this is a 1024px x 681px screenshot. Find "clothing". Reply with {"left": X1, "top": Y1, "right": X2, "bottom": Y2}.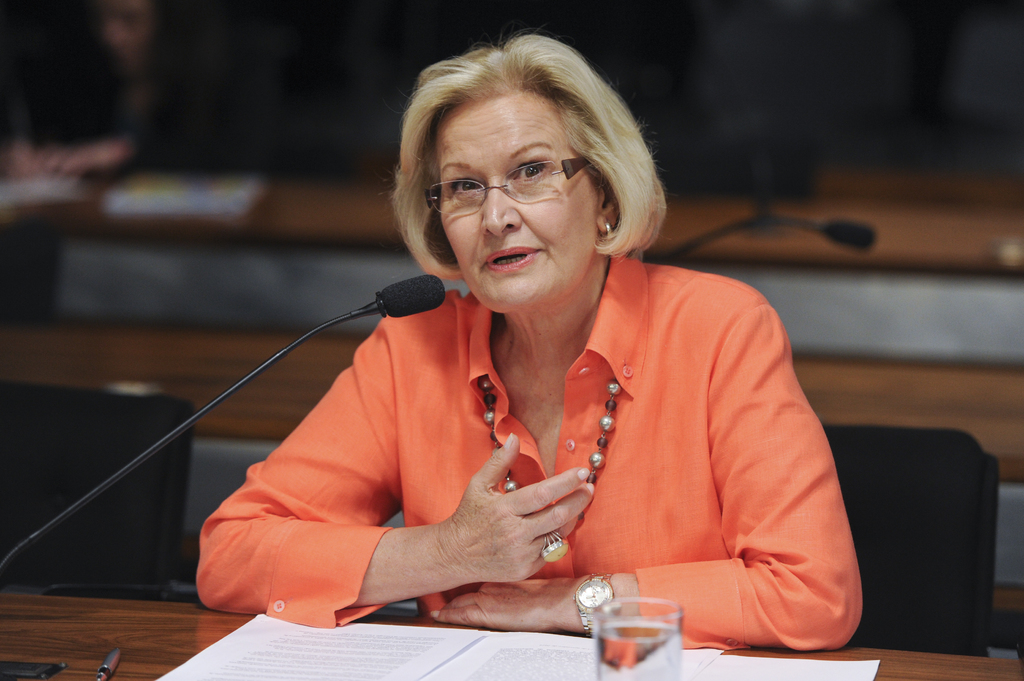
{"left": 198, "top": 257, "right": 869, "bottom": 654}.
